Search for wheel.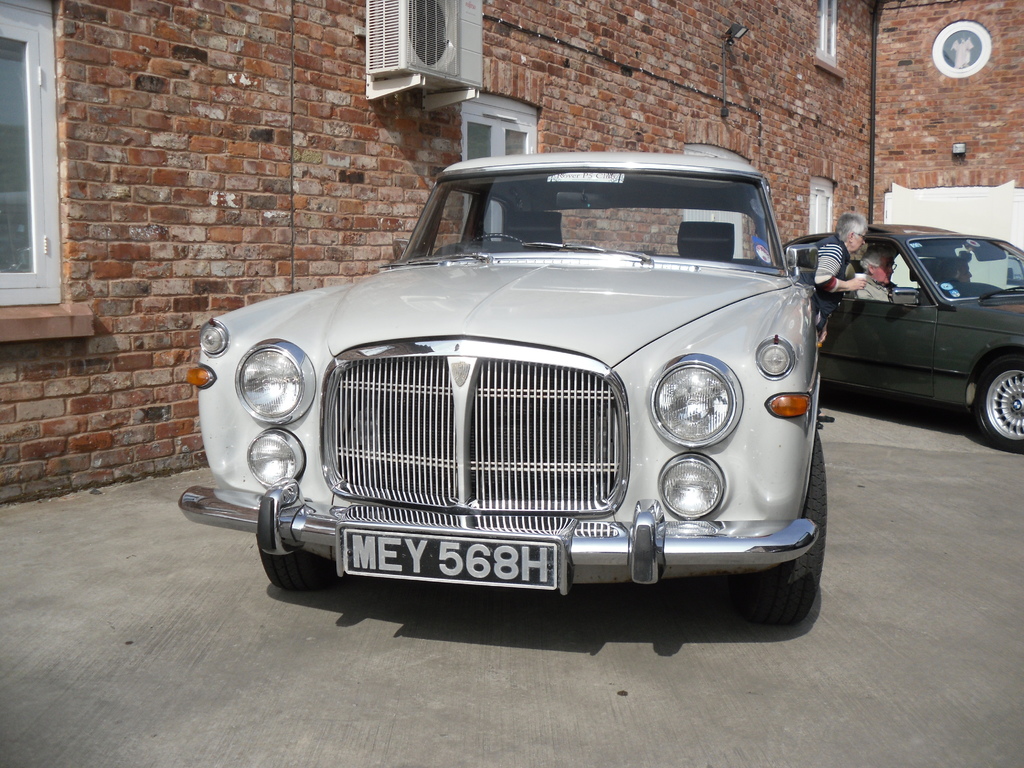
Found at 973, 345, 1023, 452.
